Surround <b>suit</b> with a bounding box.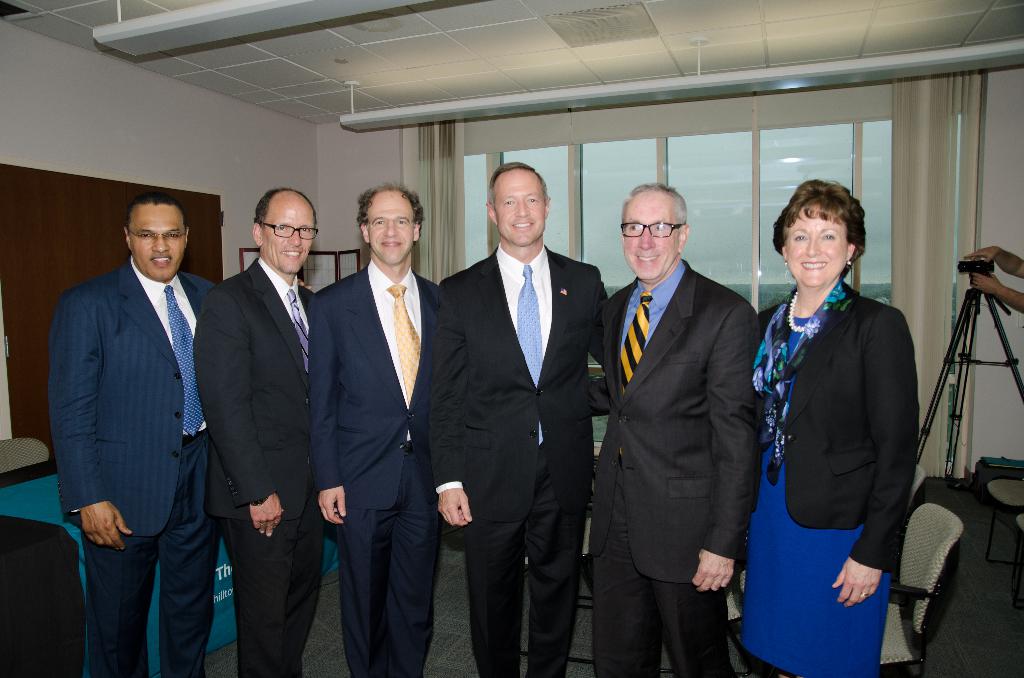
bbox(192, 243, 321, 677).
